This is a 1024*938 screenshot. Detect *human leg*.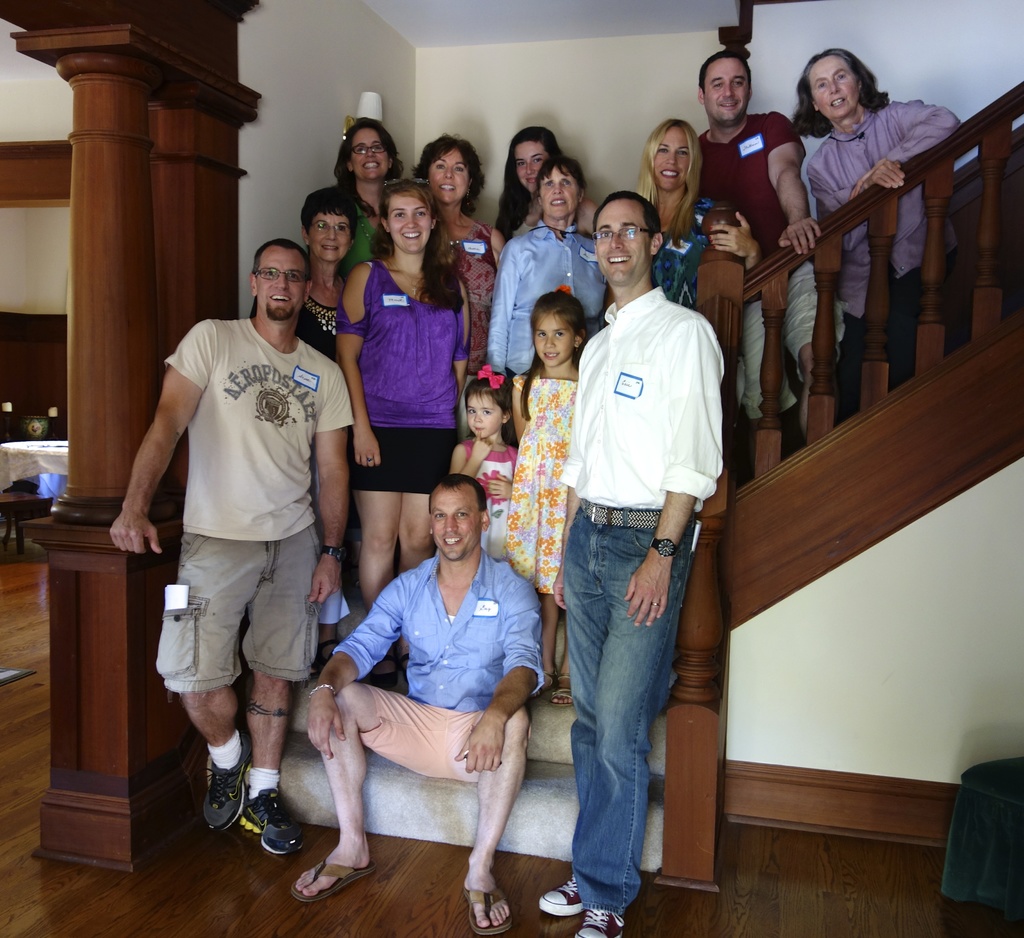
BBox(778, 259, 852, 433).
